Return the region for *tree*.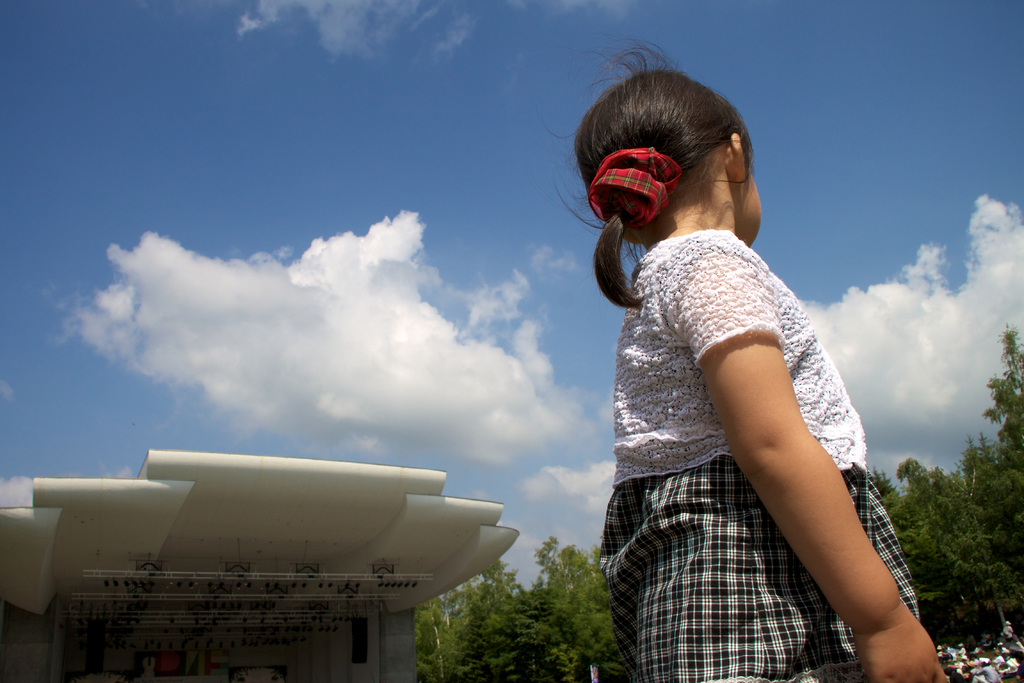
locate(408, 525, 635, 682).
